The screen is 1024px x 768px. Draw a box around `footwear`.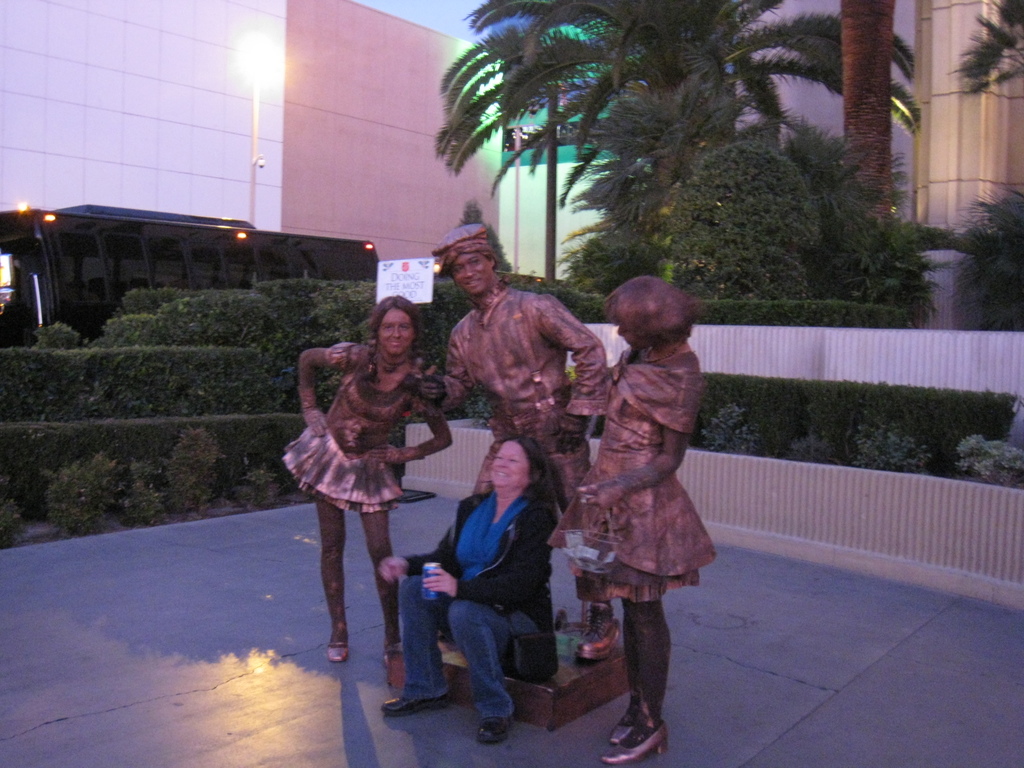
<bbox>381, 691, 462, 719</bbox>.
